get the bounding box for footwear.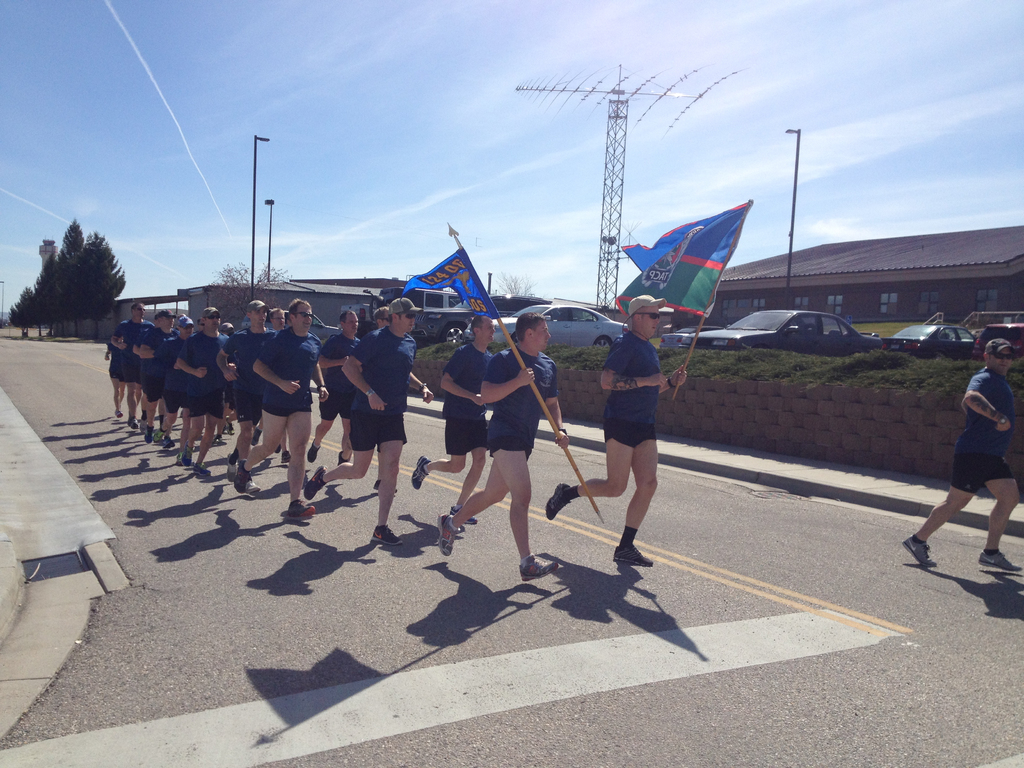
l=545, t=483, r=570, b=520.
